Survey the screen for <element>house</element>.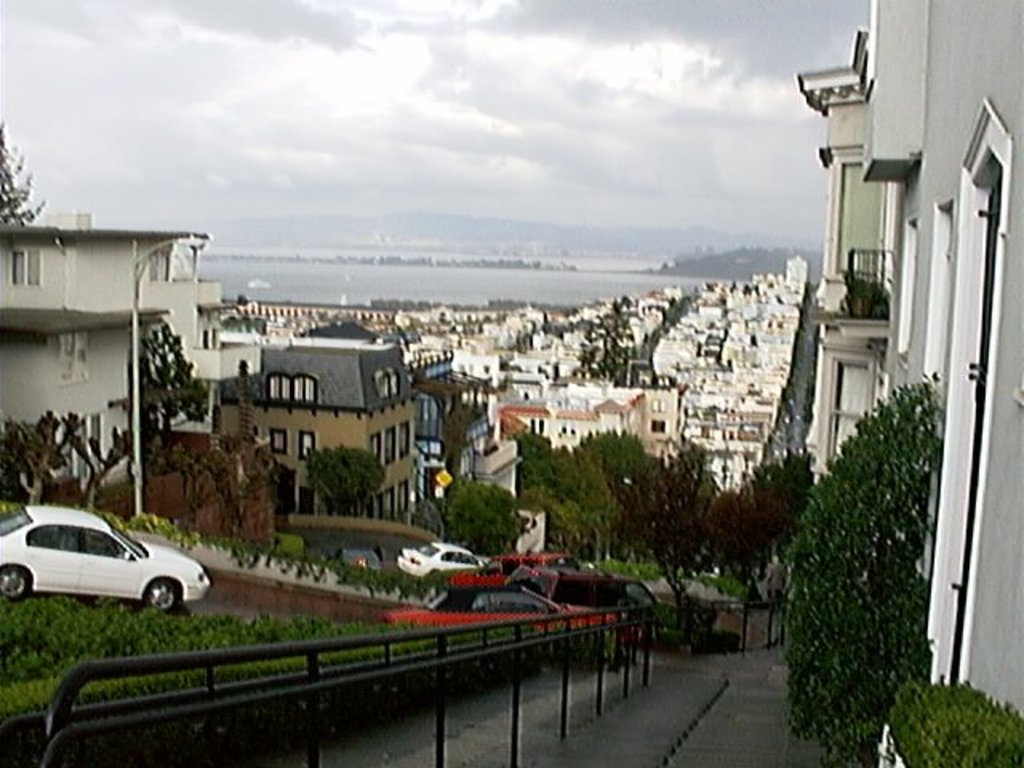
Survey found: (left=862, top=0, right=1022, bottom=766).
